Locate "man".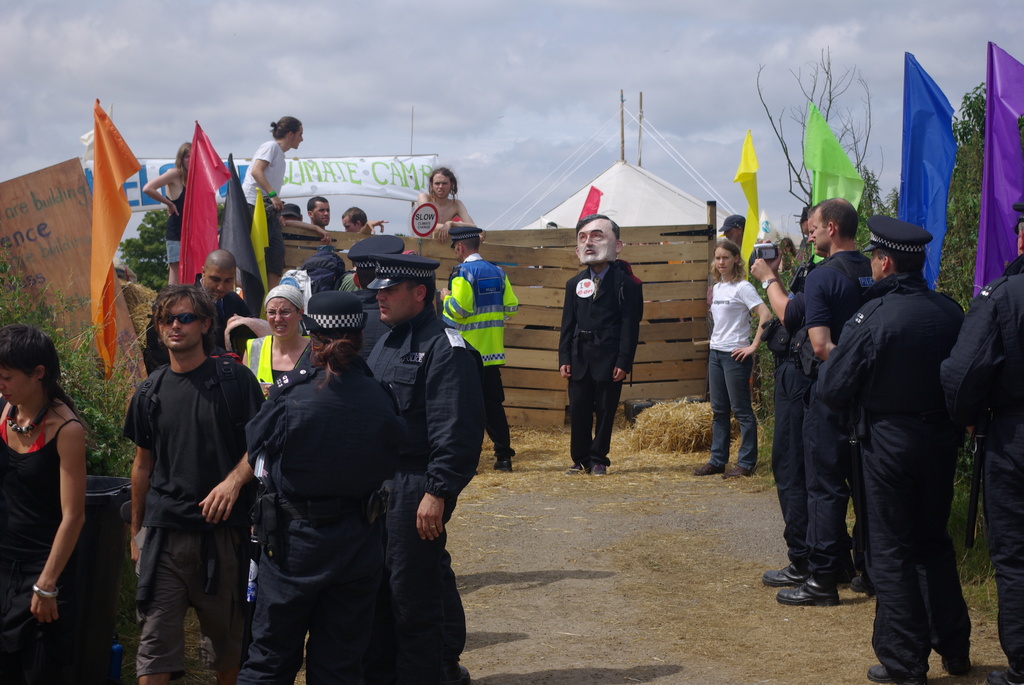
Bounding box: 418,168,478,235.
